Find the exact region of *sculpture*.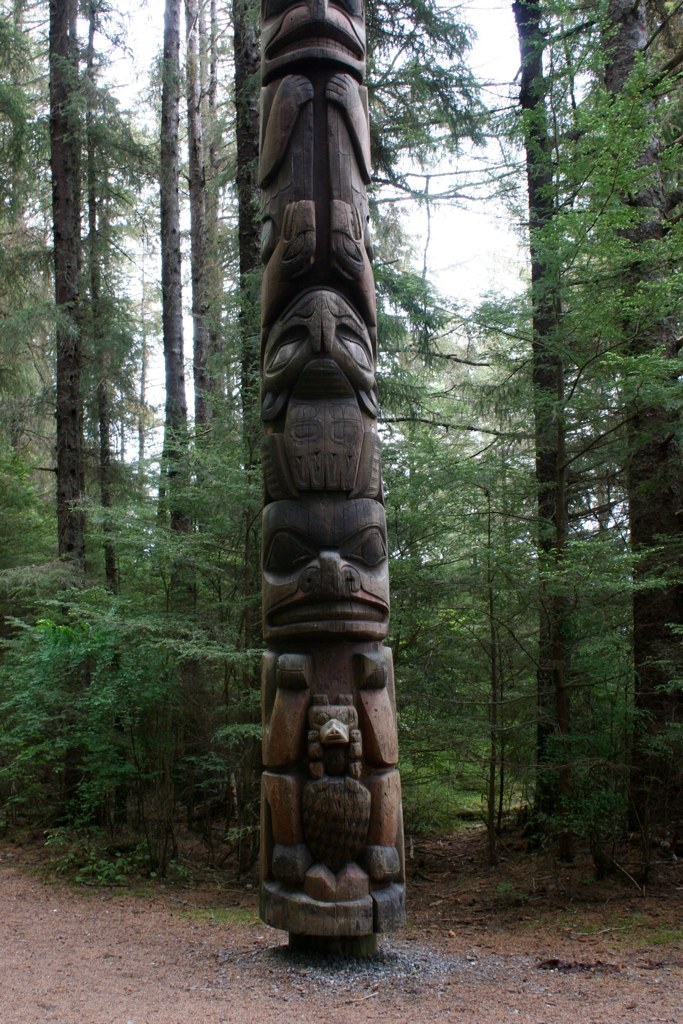
Exact region: (x1=224, y1=0, x2=417, y2=953).
